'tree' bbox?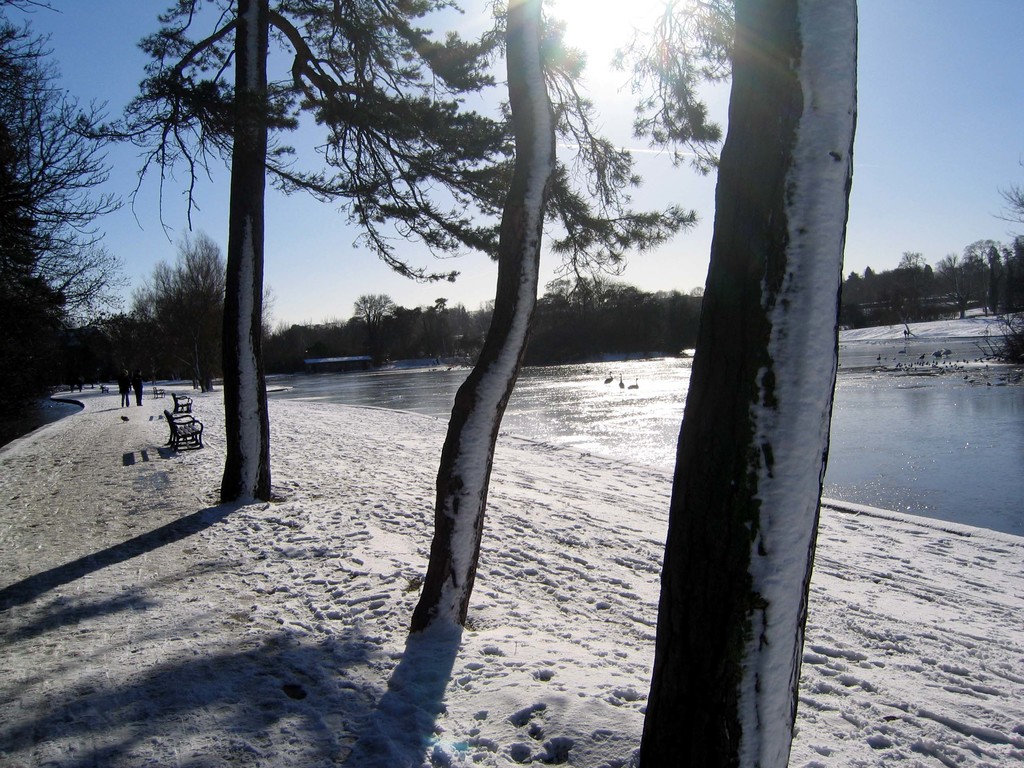
[left=60, top=0, right=700, bottom=501]
